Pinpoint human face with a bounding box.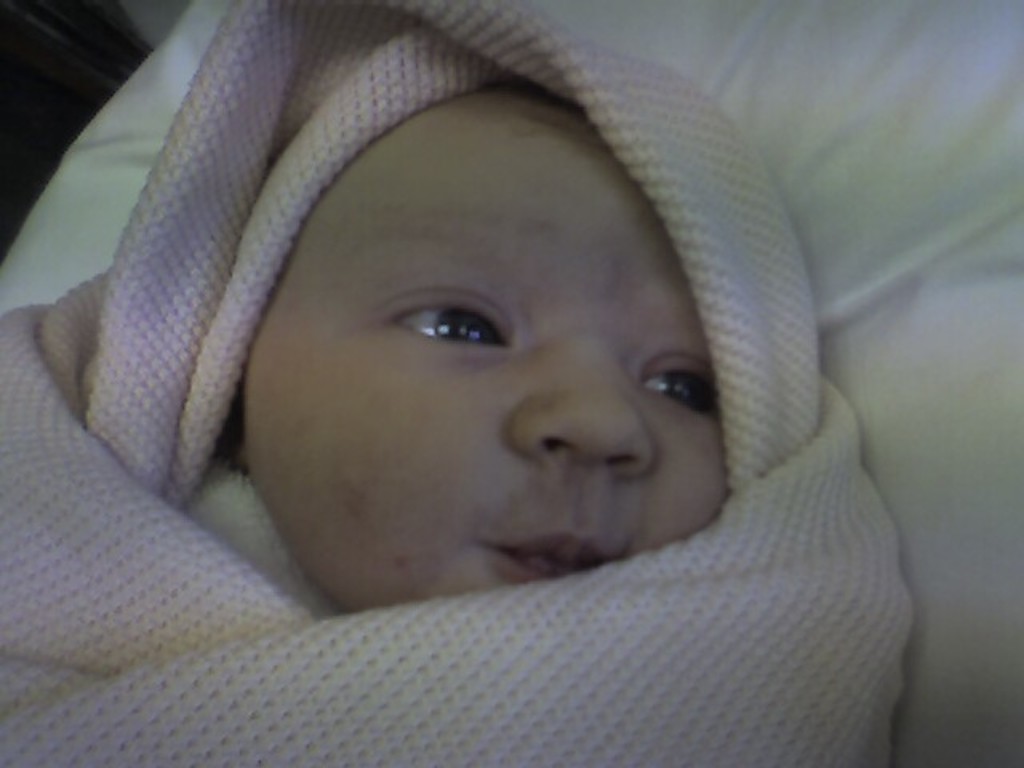
<bbox>240, 98, 731, 618</bbox>.
